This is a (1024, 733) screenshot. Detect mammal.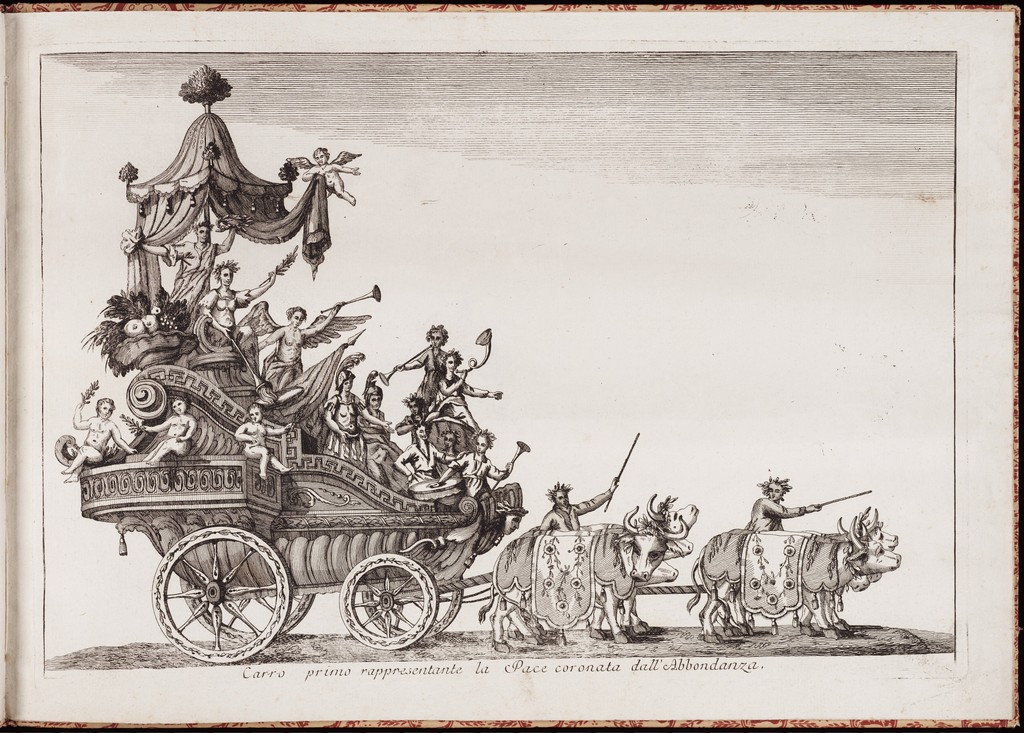
[x1=253, y1=302, x2=344, y2=384].
